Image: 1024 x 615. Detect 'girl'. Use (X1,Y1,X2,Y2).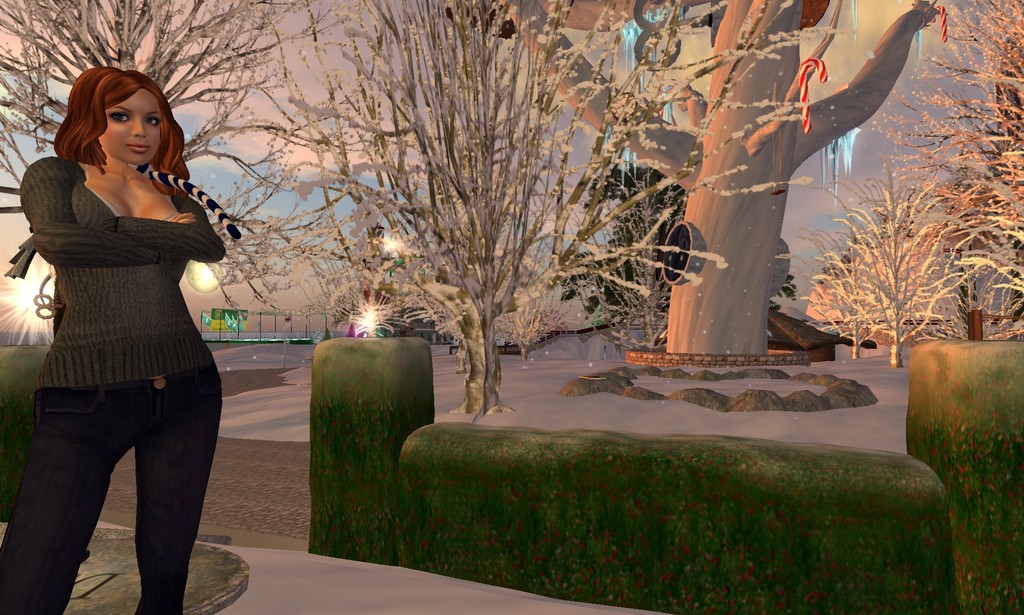
(0,65,239,614).
